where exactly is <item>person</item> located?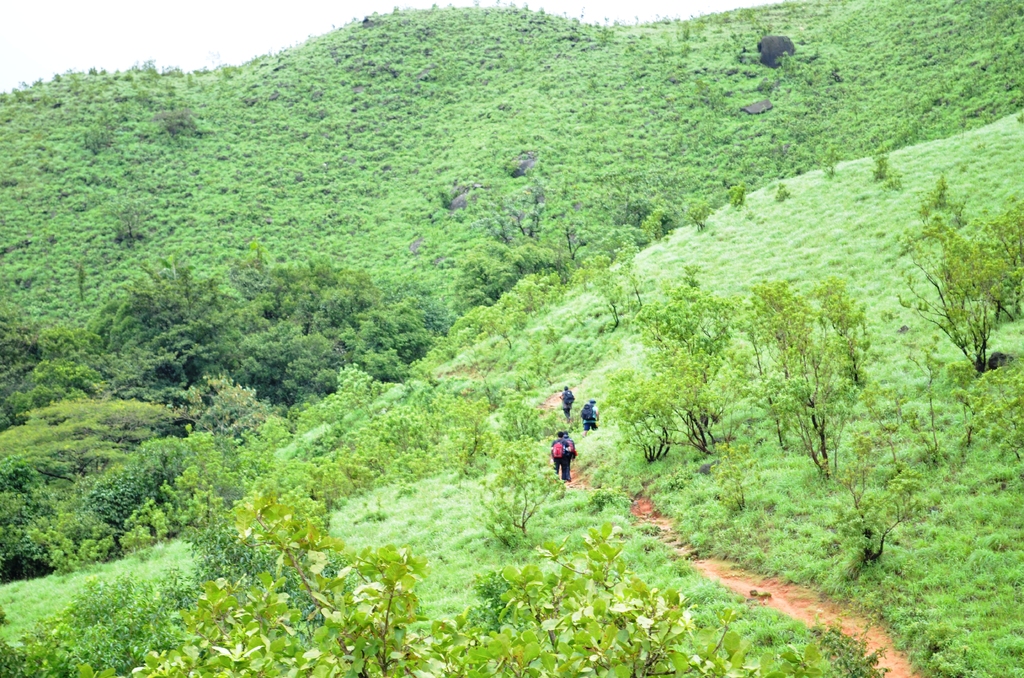
Its bounding box is (581,402,596,433).
